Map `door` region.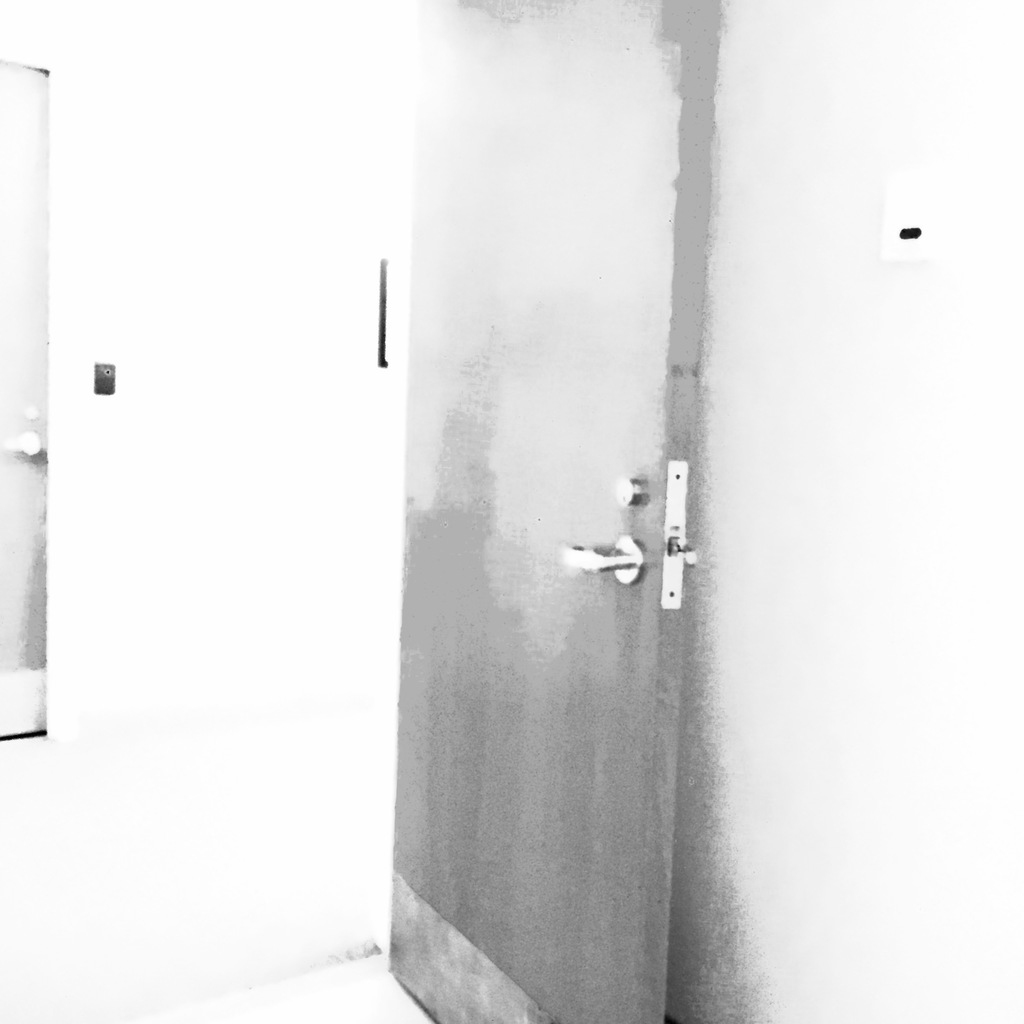
Mapped to (left=0, top=63, right=49, bottom=740).
